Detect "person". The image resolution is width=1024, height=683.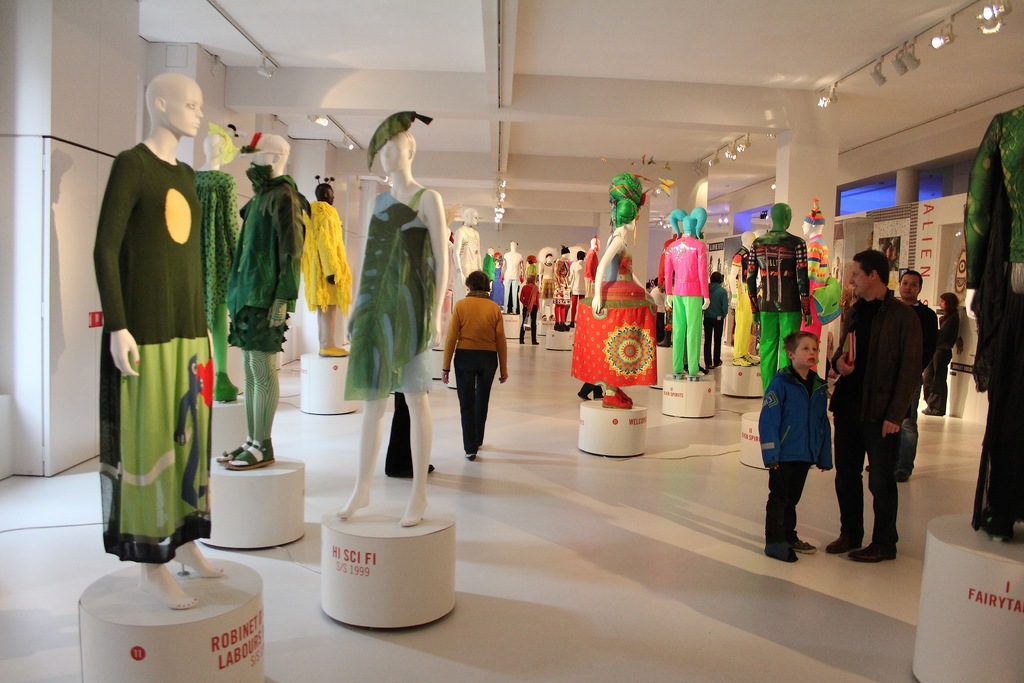
region(769, 328, 853, 566).
